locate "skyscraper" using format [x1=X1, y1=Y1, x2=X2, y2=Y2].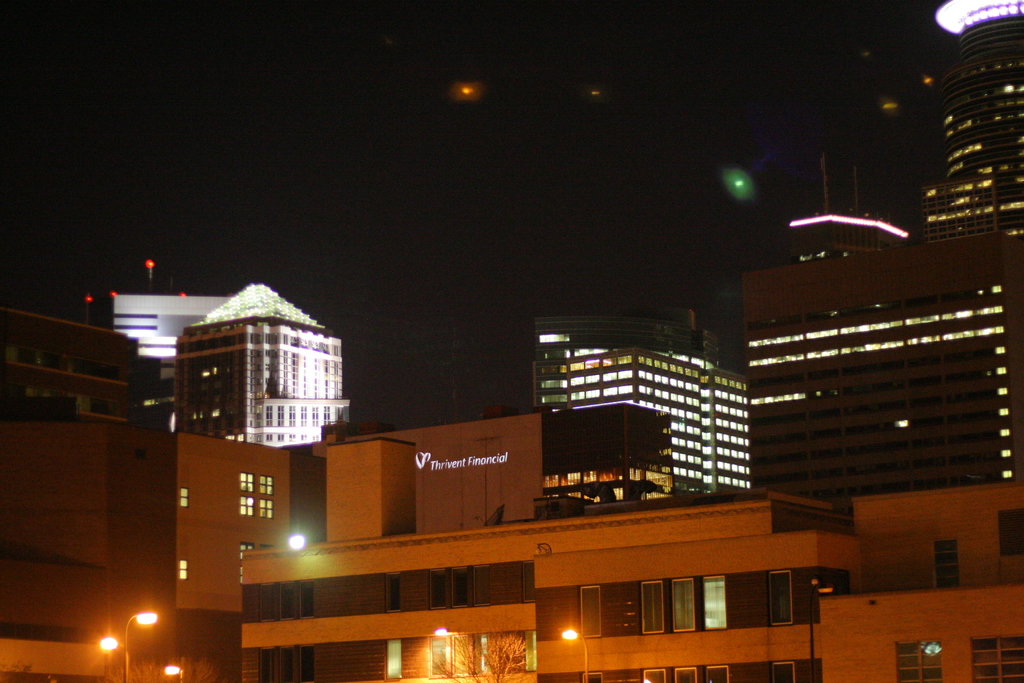
[x1=0, y1=270, x2=168, y2=682].
